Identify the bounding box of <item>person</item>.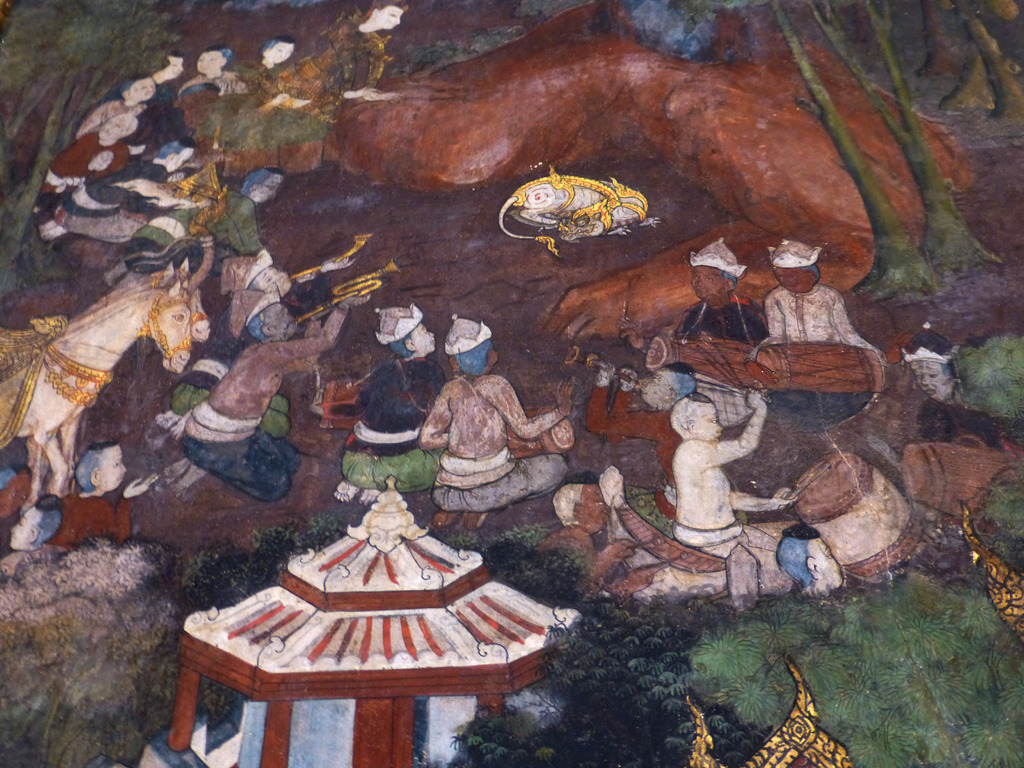
rect(771, 529, 841, 605).
